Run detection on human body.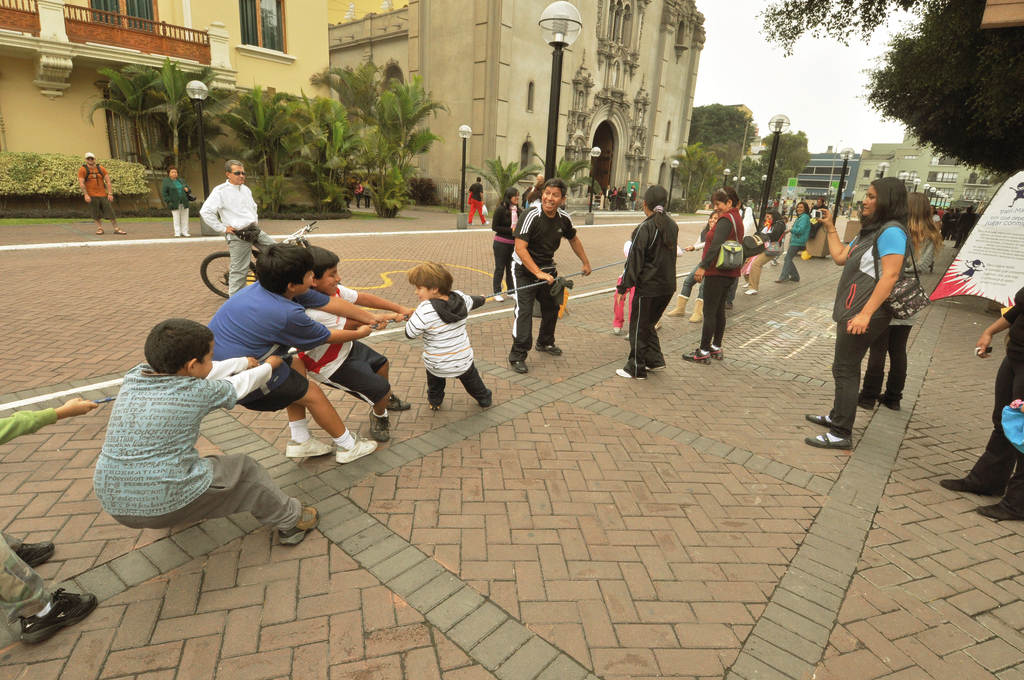
Result: <box>858,230,938,413</box>.
